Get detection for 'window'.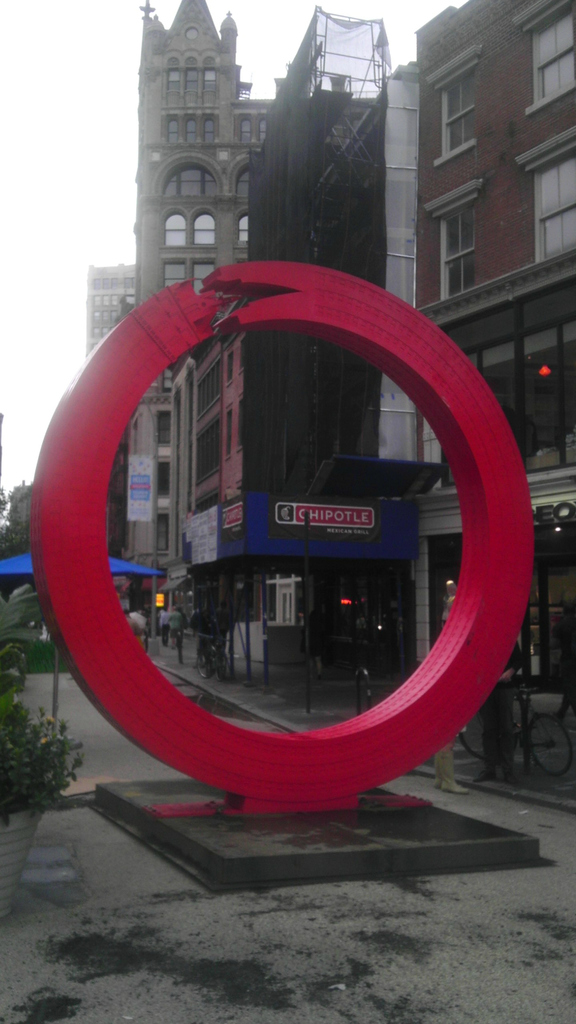
Detection: bbox=[163, 166, 214, 194].
